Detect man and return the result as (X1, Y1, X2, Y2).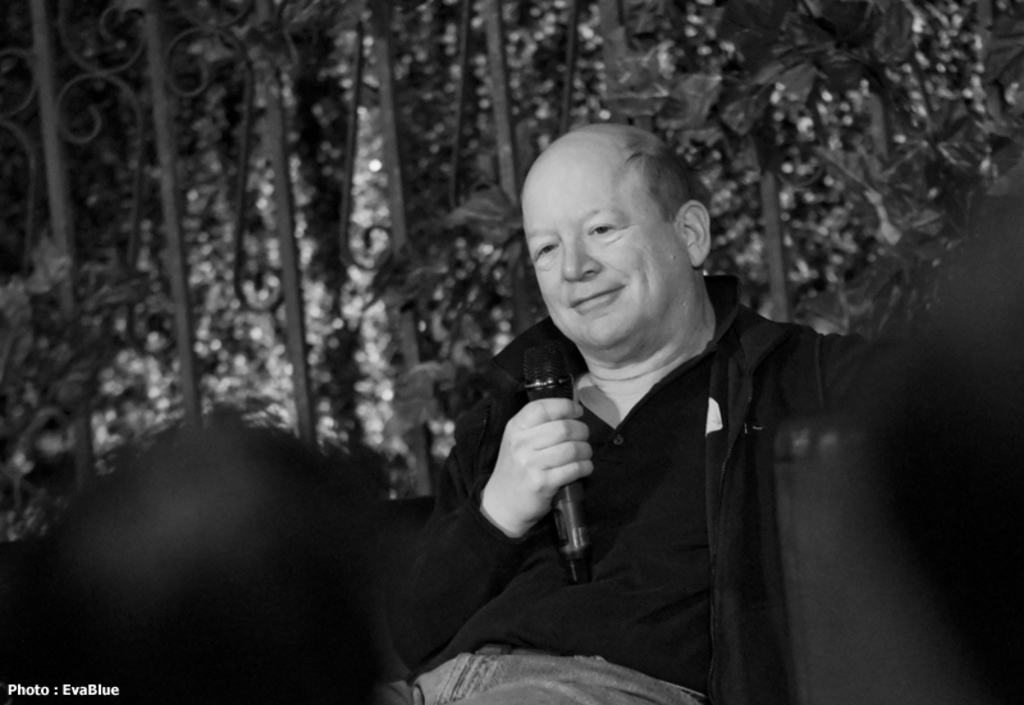
(390, 122, 964, 704).
